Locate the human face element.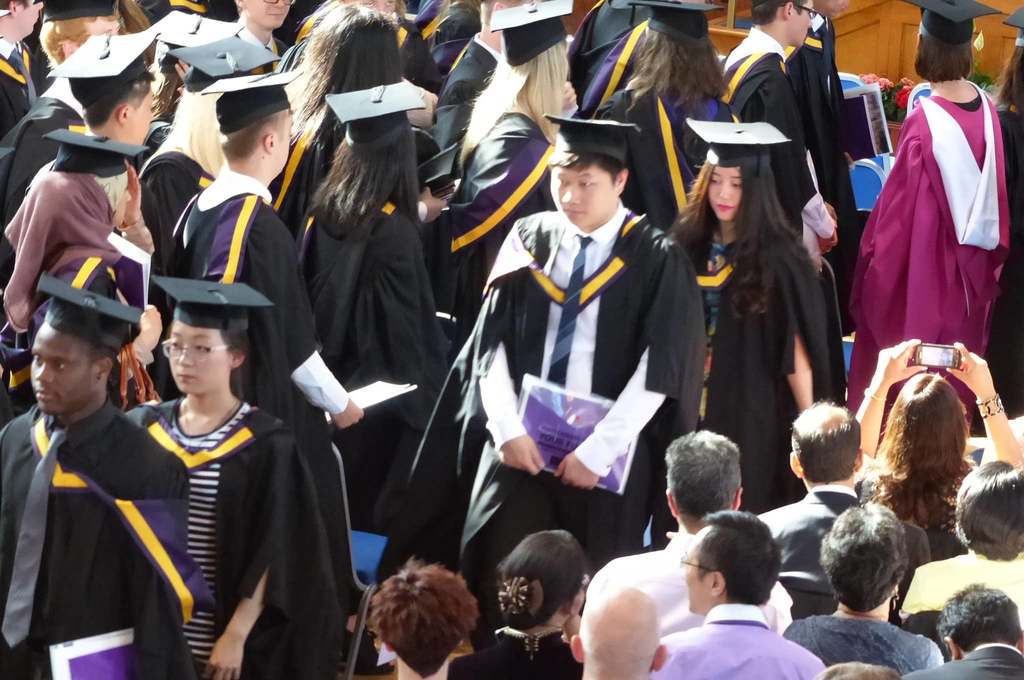
Element bbox: 28:324:97:414.
